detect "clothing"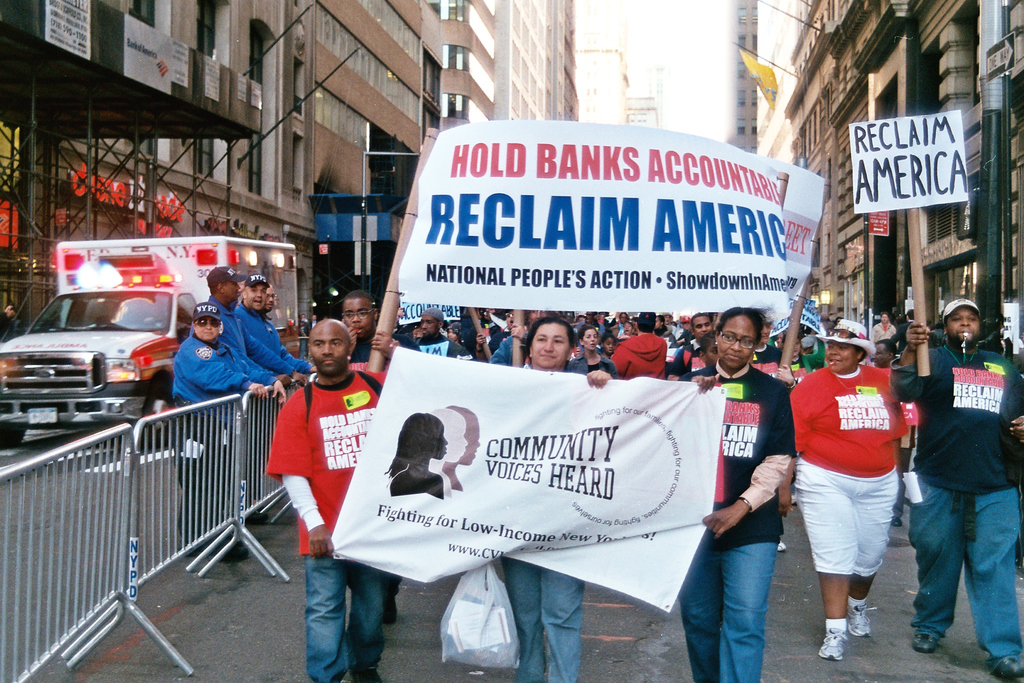
region(164, 331, 270, 545)
